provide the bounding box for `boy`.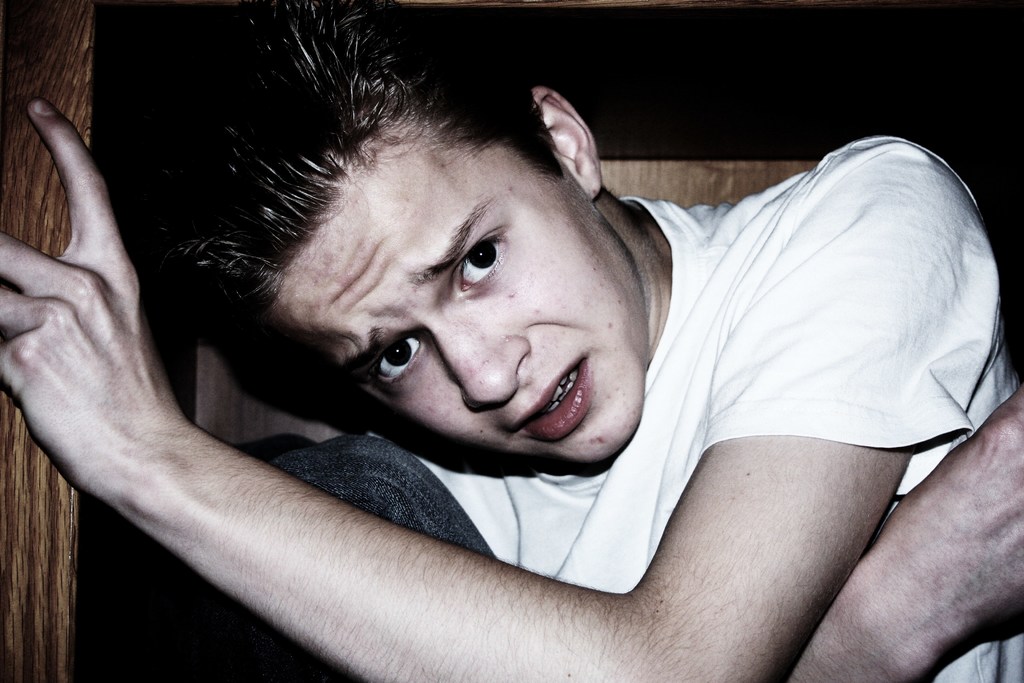
crop(0, 5, 1023, 682).
